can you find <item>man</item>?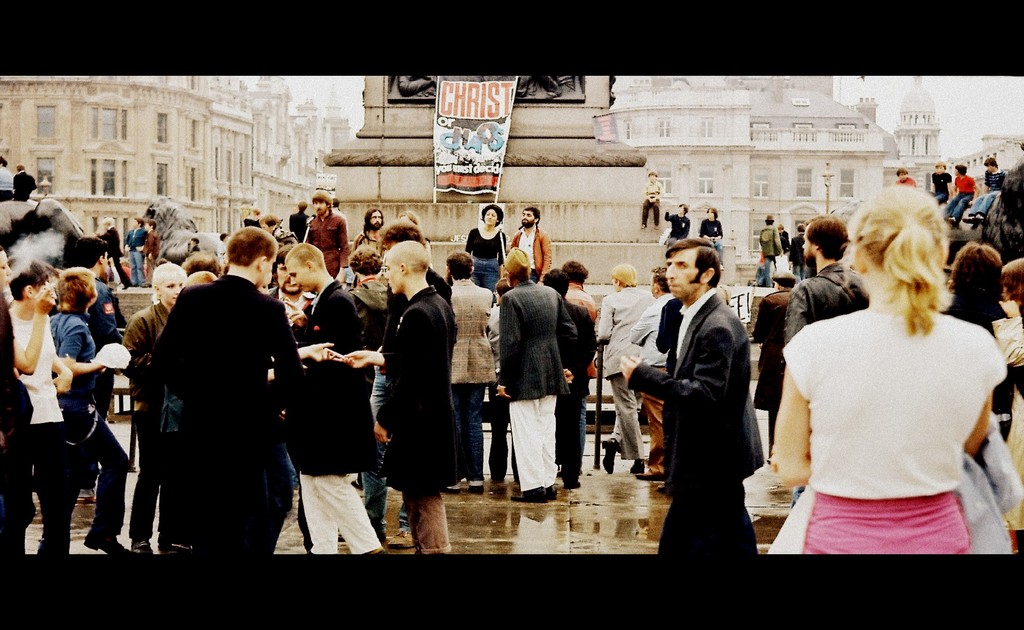
Yes, bounding box: [268,244,322,554].
